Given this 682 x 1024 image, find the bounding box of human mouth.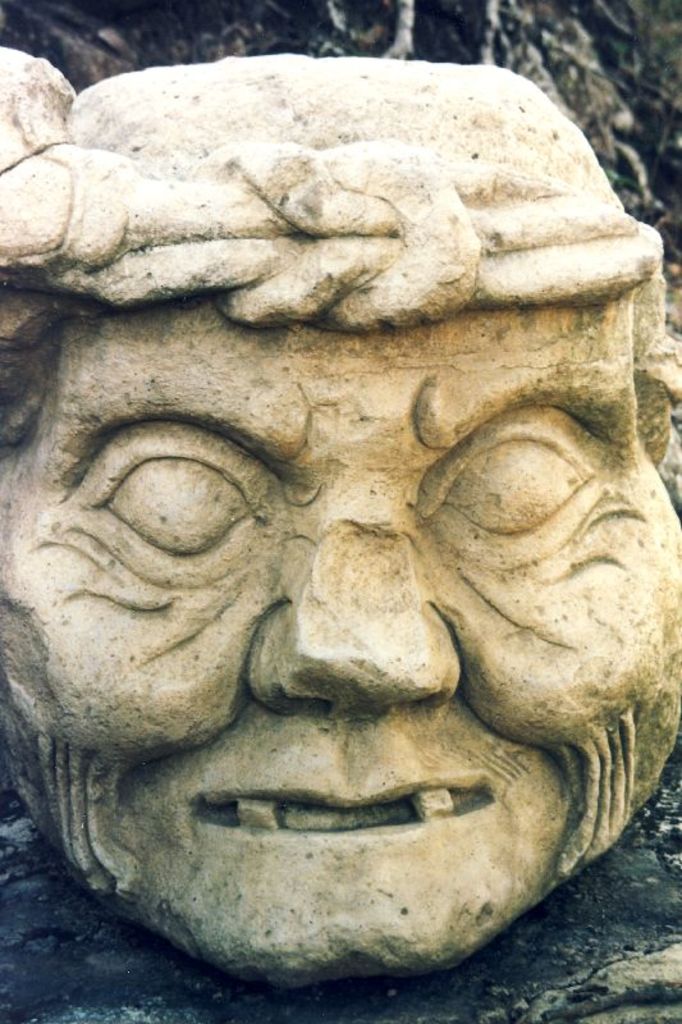
{"x1": 191, "y1": 776, "x2": 488, "y2": 833}.
